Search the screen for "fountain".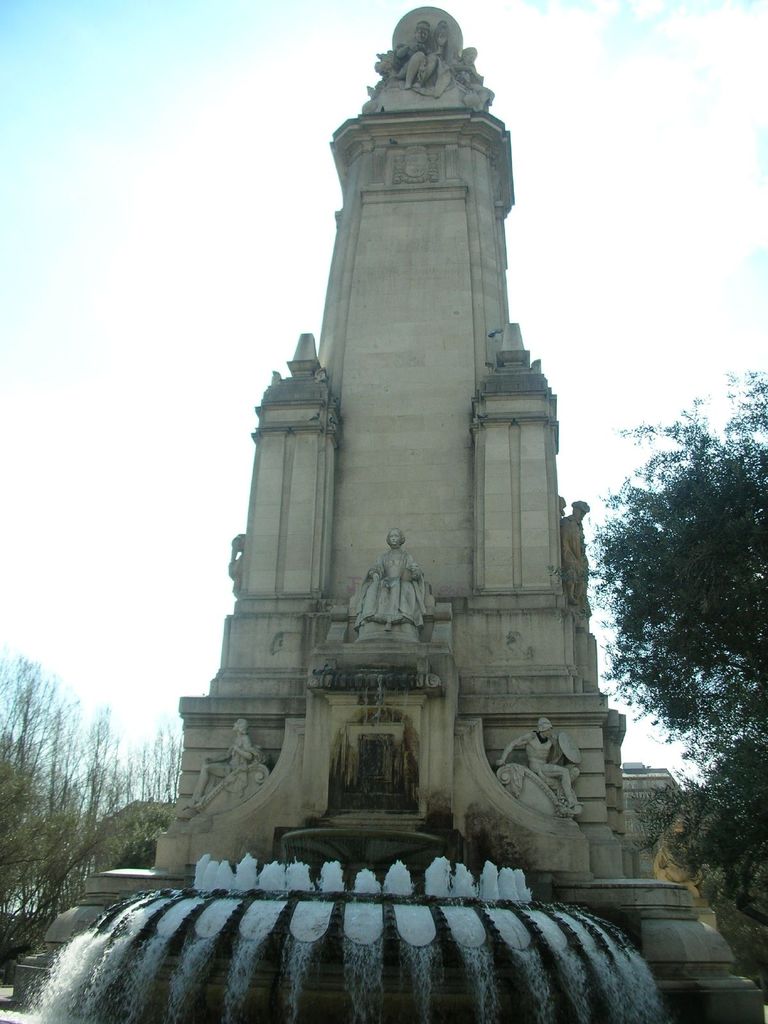
Found at 0/520/662/1023.
